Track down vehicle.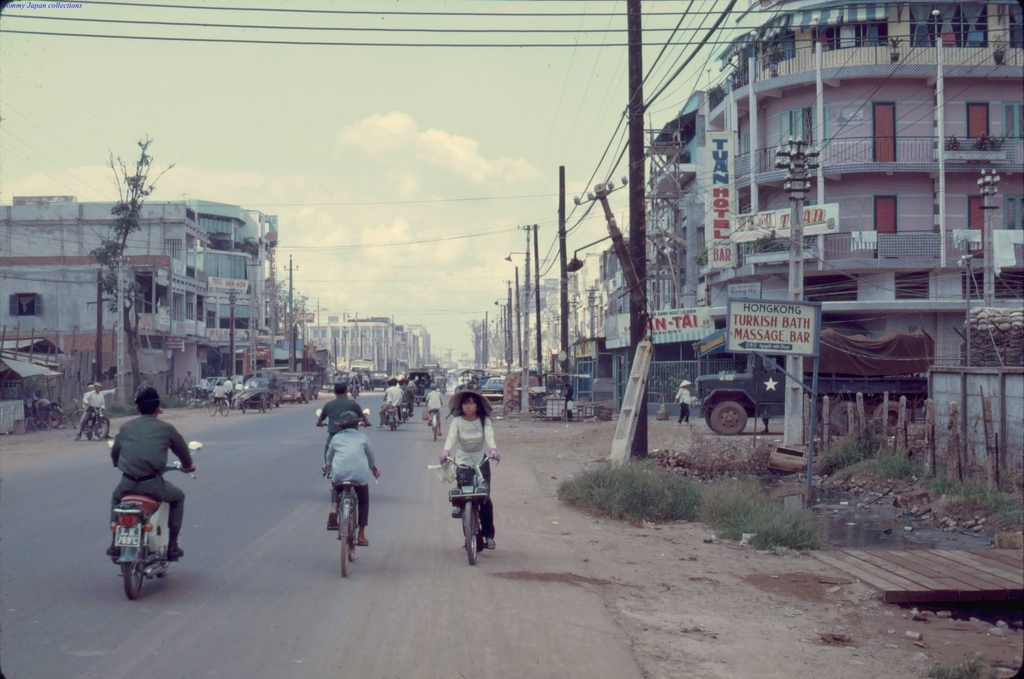
Tracked to crop(46, 400, 65, 430).
